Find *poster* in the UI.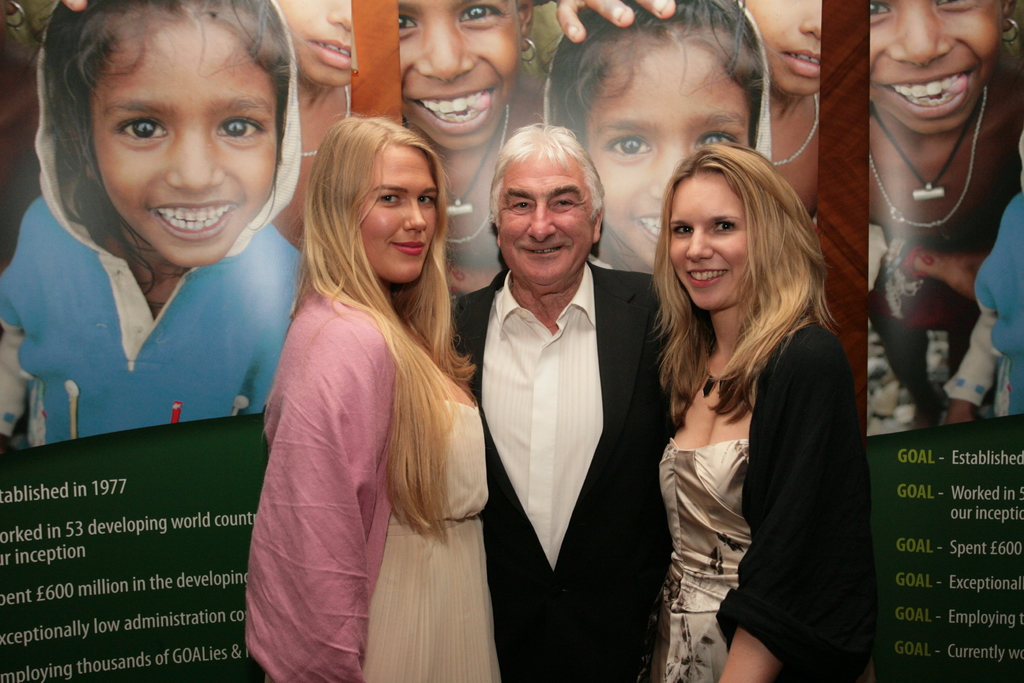
UI element at 863,0,1021,682.
